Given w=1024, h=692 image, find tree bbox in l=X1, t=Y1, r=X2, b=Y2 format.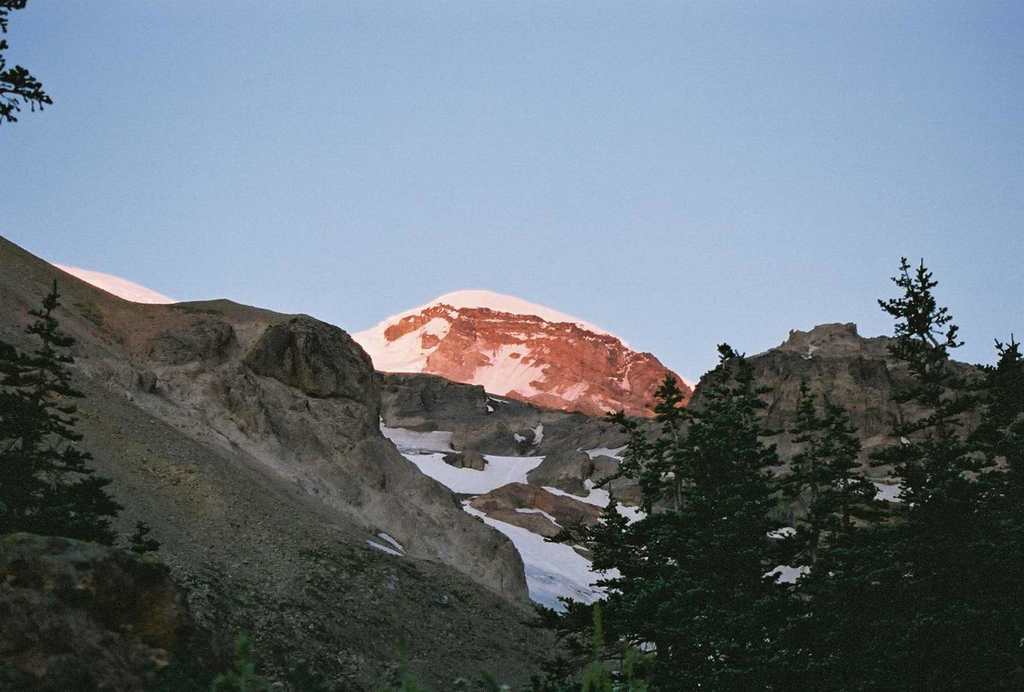
l=895, t=243, r=967, b=361.
